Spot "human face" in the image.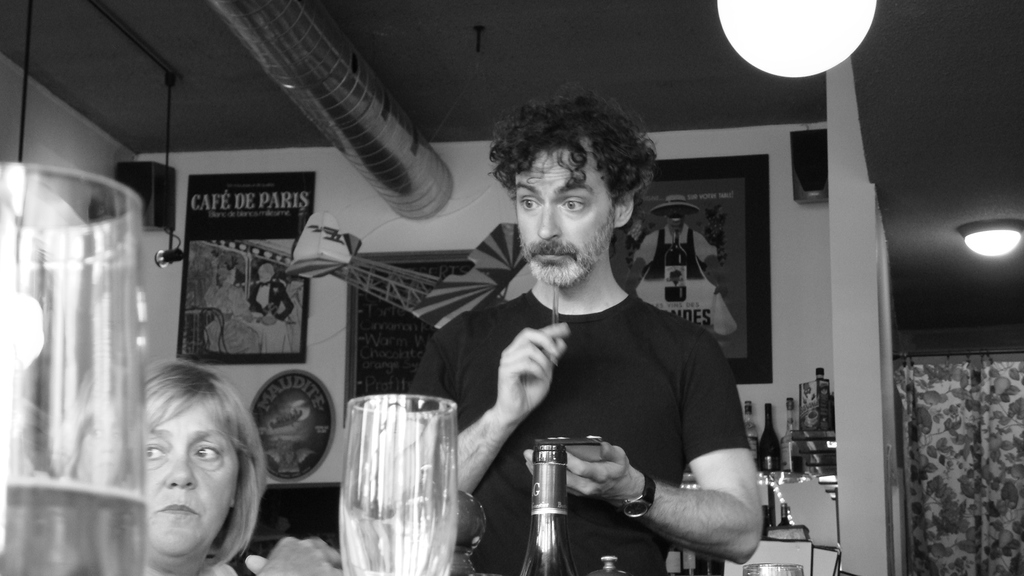
"human face" found at <box>516,138,611,285</box>.
